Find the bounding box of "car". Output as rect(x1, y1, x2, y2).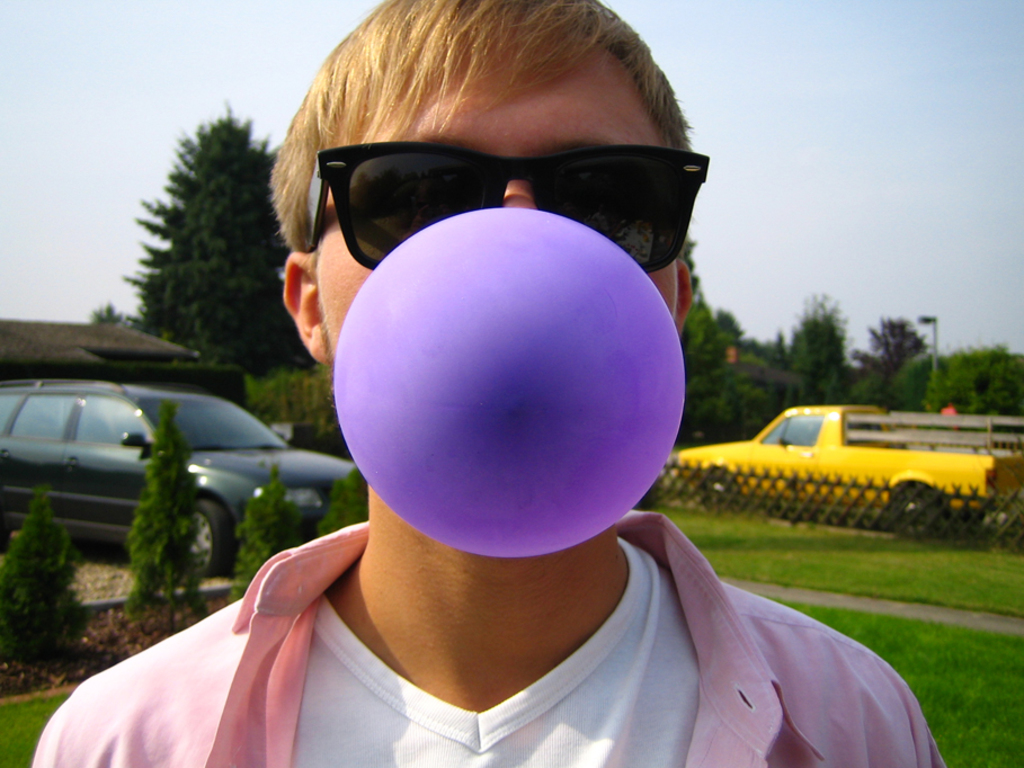
rect(0, 375, 360, 577).
